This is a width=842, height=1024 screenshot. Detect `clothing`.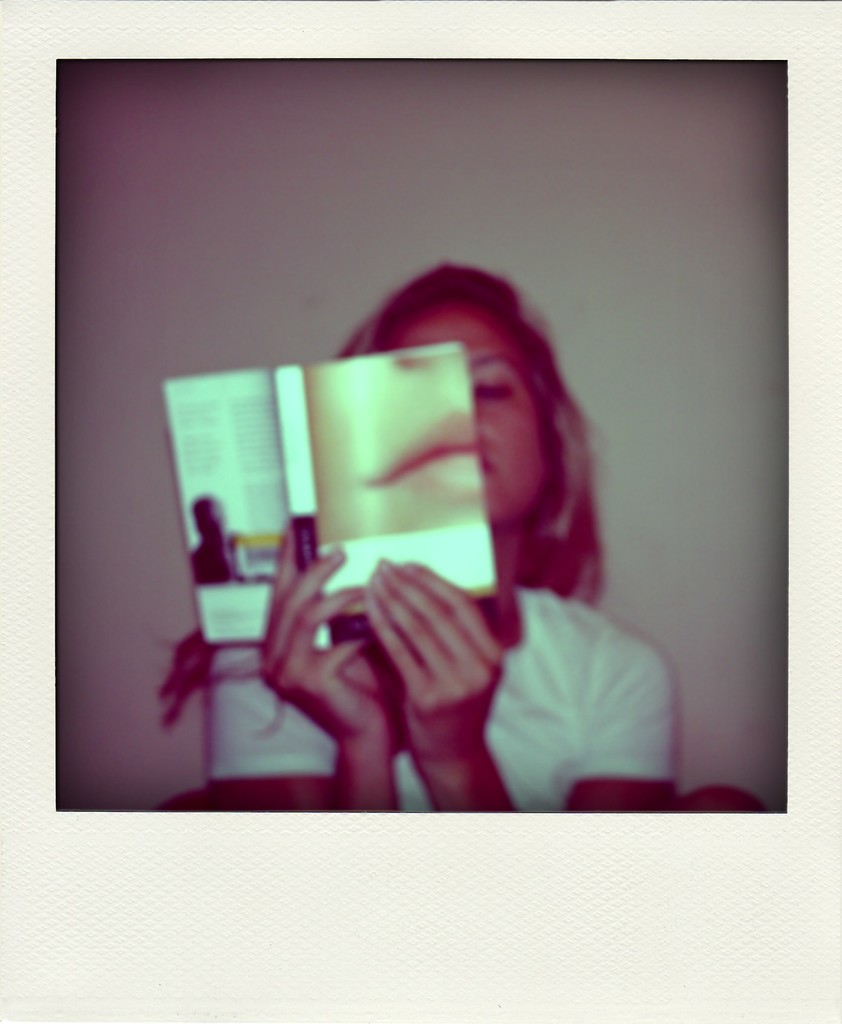
(202, 583, 671, 814).
